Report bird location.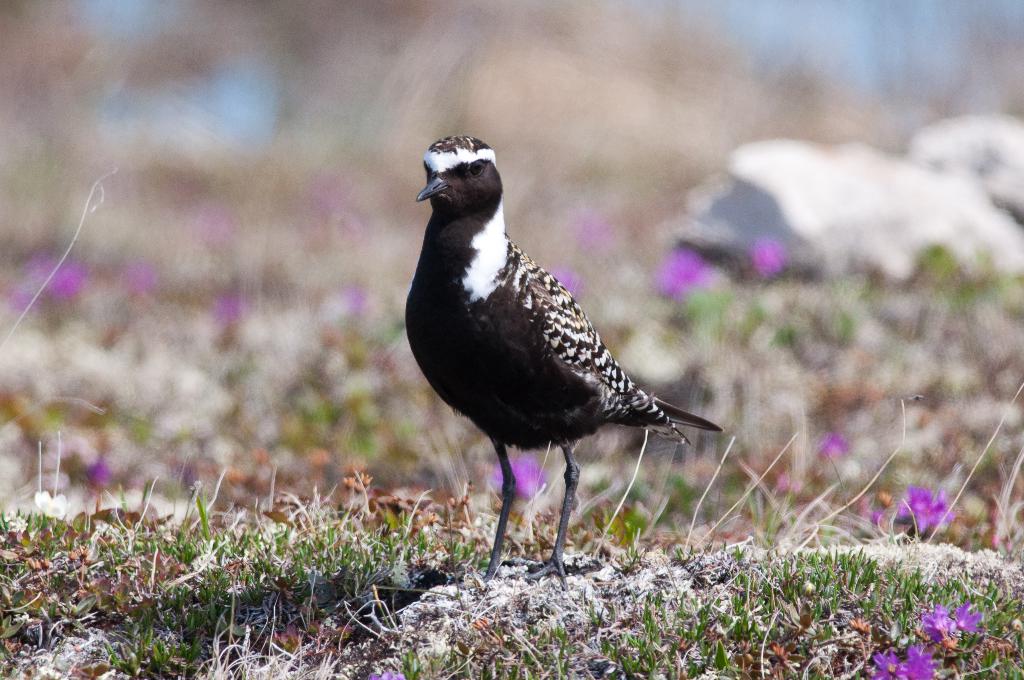
Report: (382,116,729,575).
